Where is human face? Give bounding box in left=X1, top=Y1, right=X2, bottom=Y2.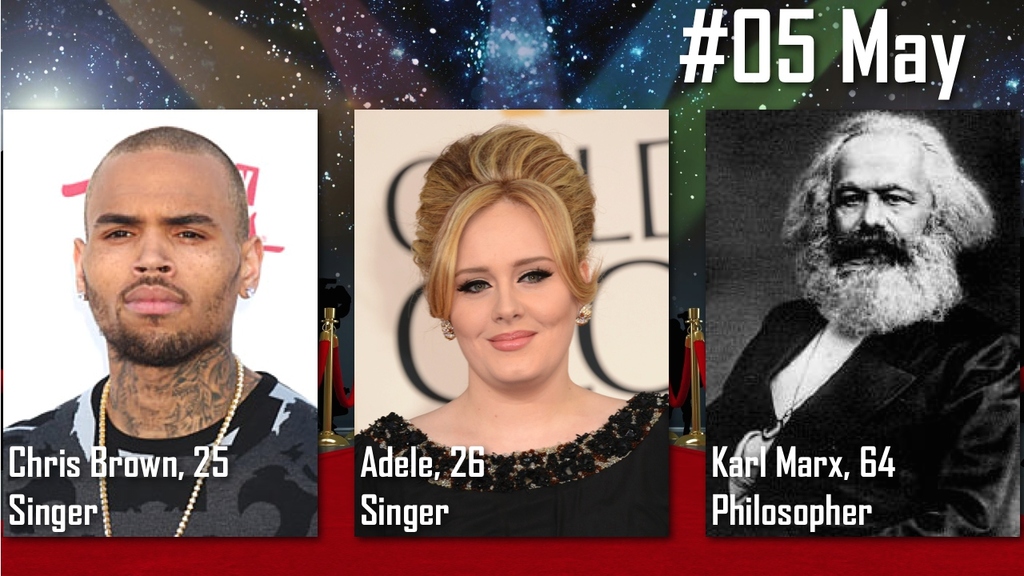
left=830, top=132, right=931, bottom=290.
